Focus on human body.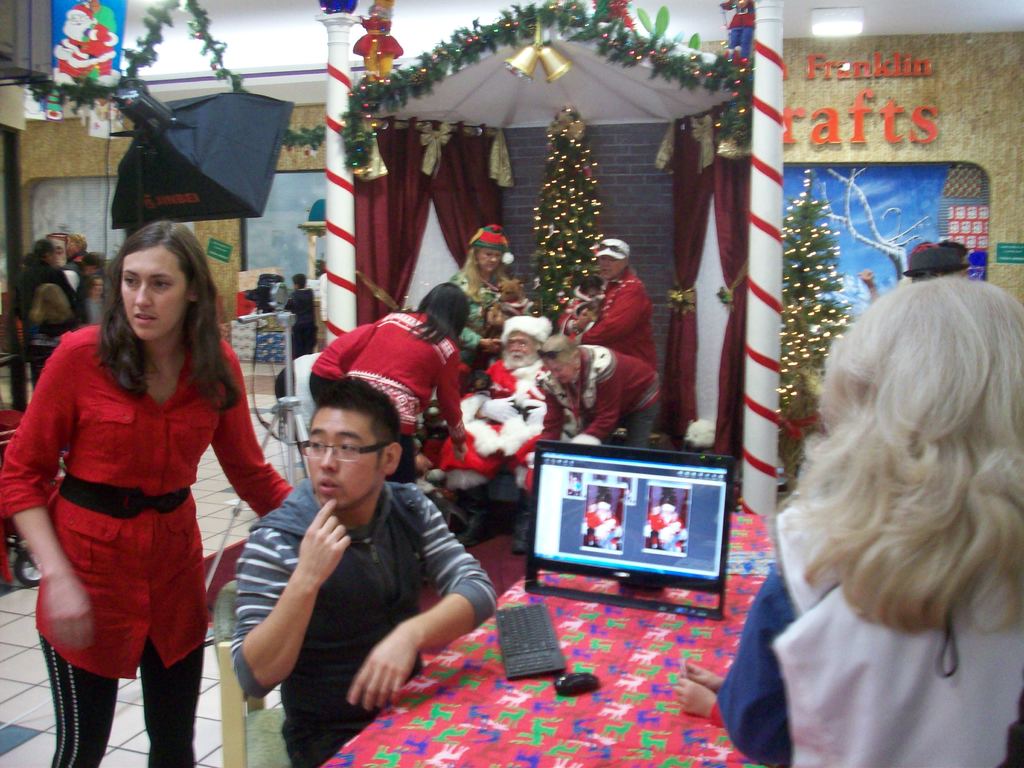
Focused at pyautogui.locateOnScreen(281, 268, 314, 349).
